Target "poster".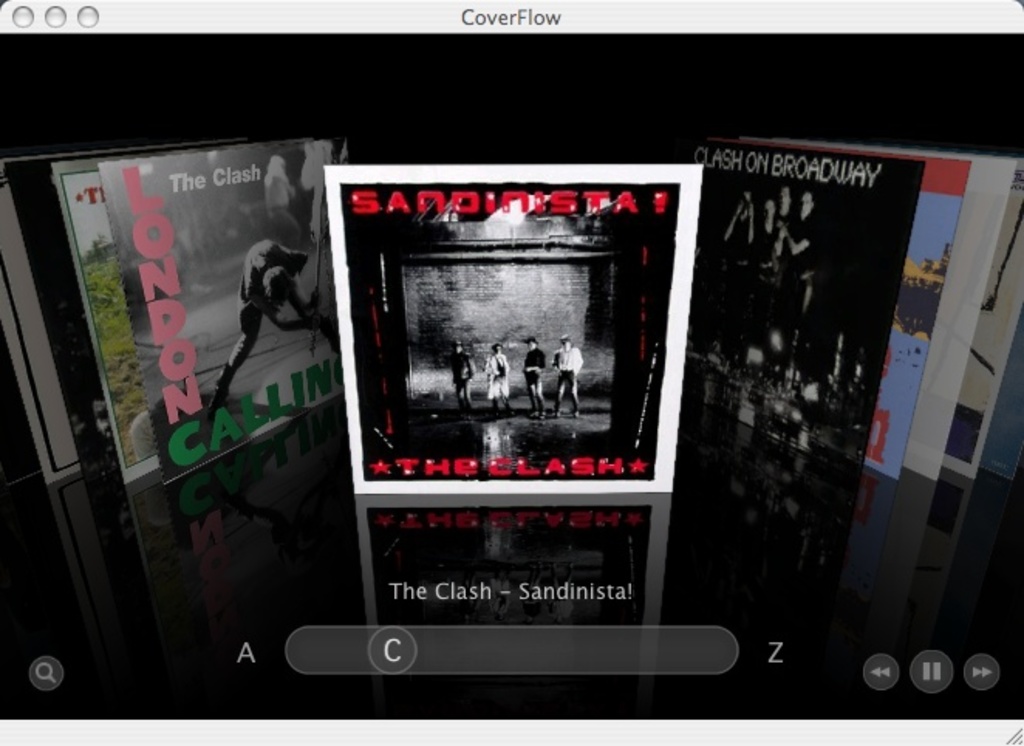
Target region: detection(53, 161, 158, 486).
